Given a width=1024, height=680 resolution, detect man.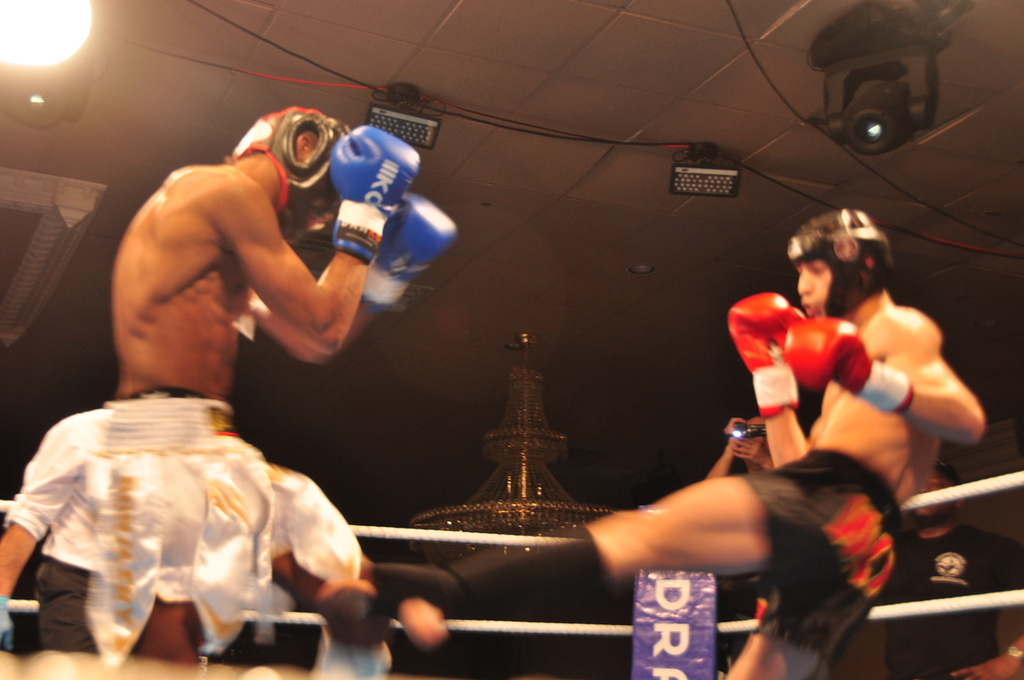
(left=0, top=408, right=110, bottom=656).
